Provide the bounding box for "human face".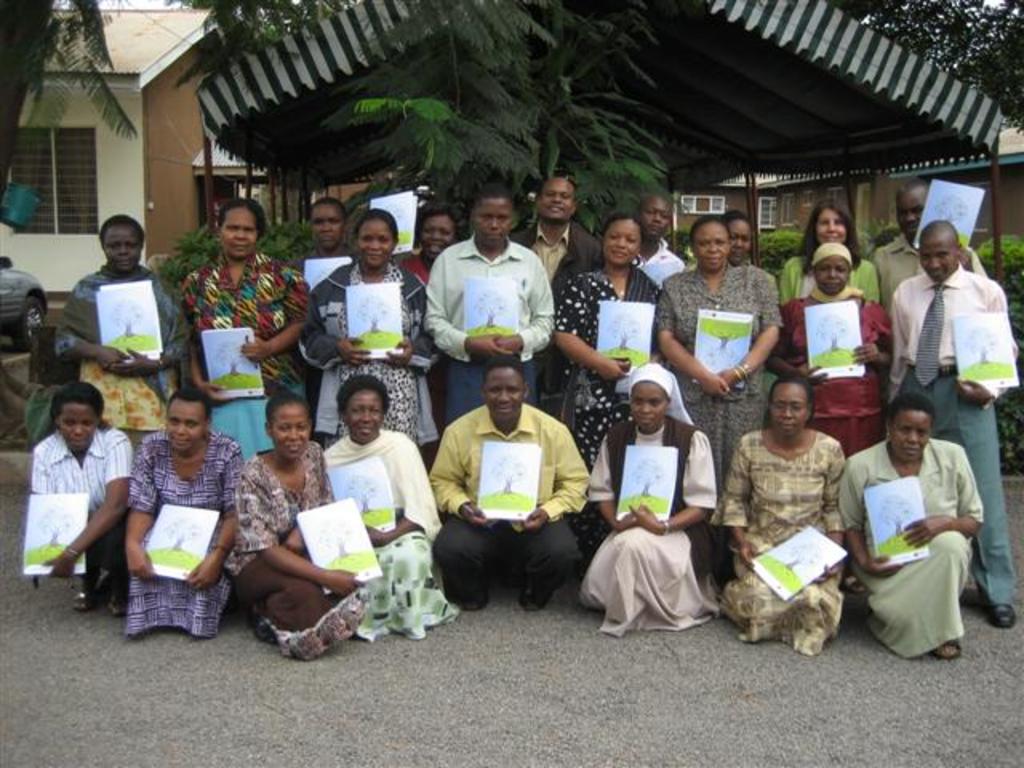
region(542, 184, 573, 221).
